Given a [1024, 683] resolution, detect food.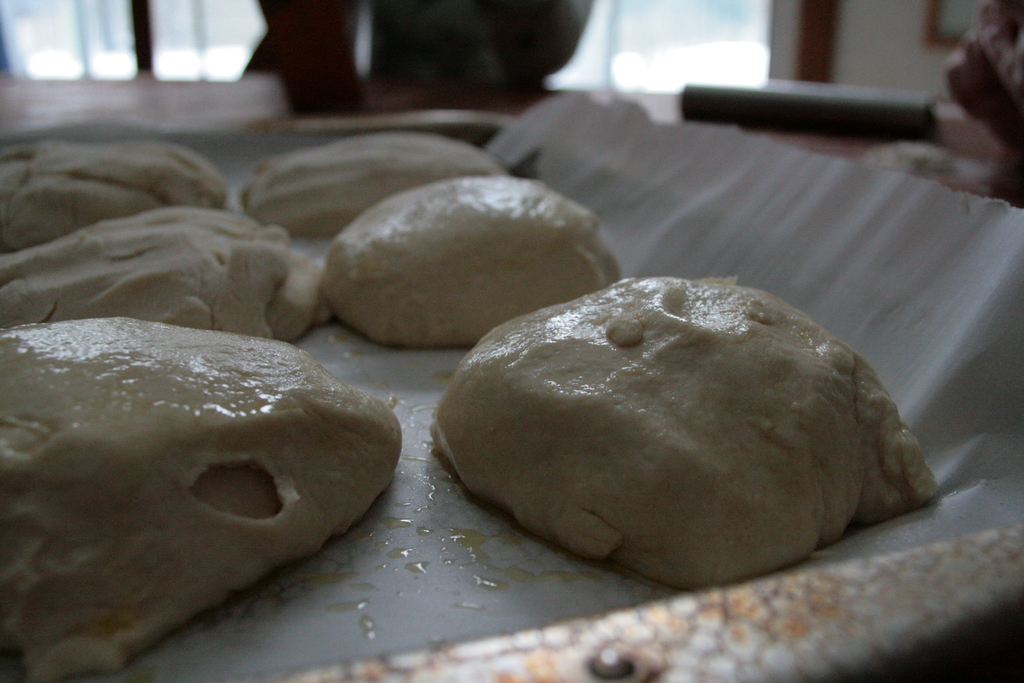
l=324, t=177, r=632, b=350.
